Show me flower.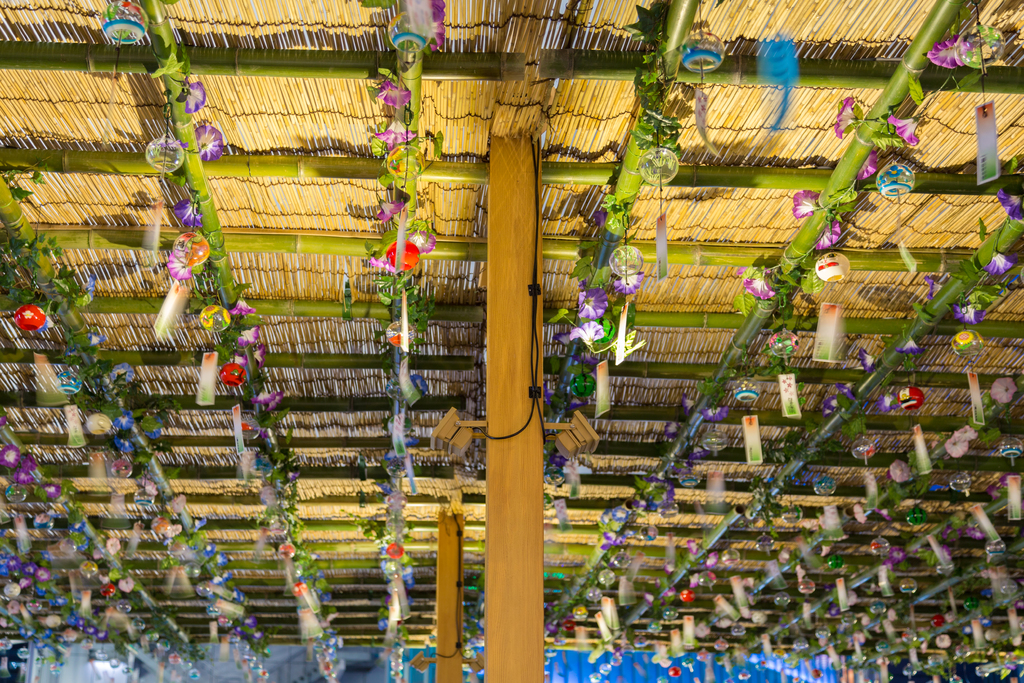
flower is here: 200/544/216/557.
